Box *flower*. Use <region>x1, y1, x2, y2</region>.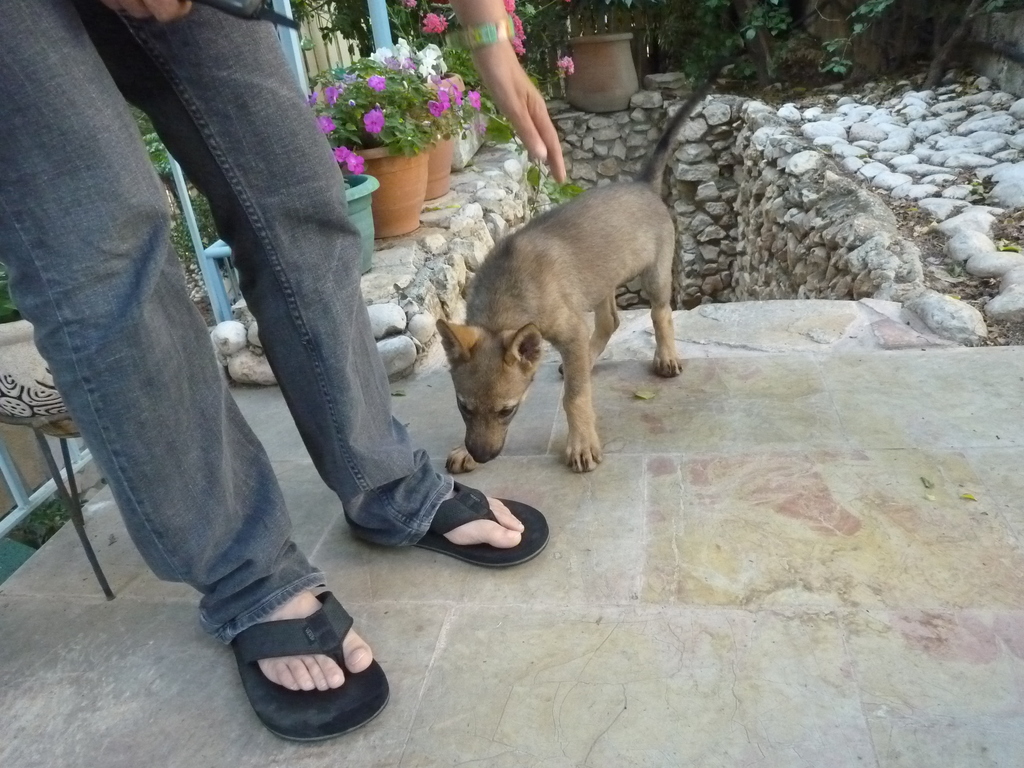
<region>371, 45, 392, 61</region>.
